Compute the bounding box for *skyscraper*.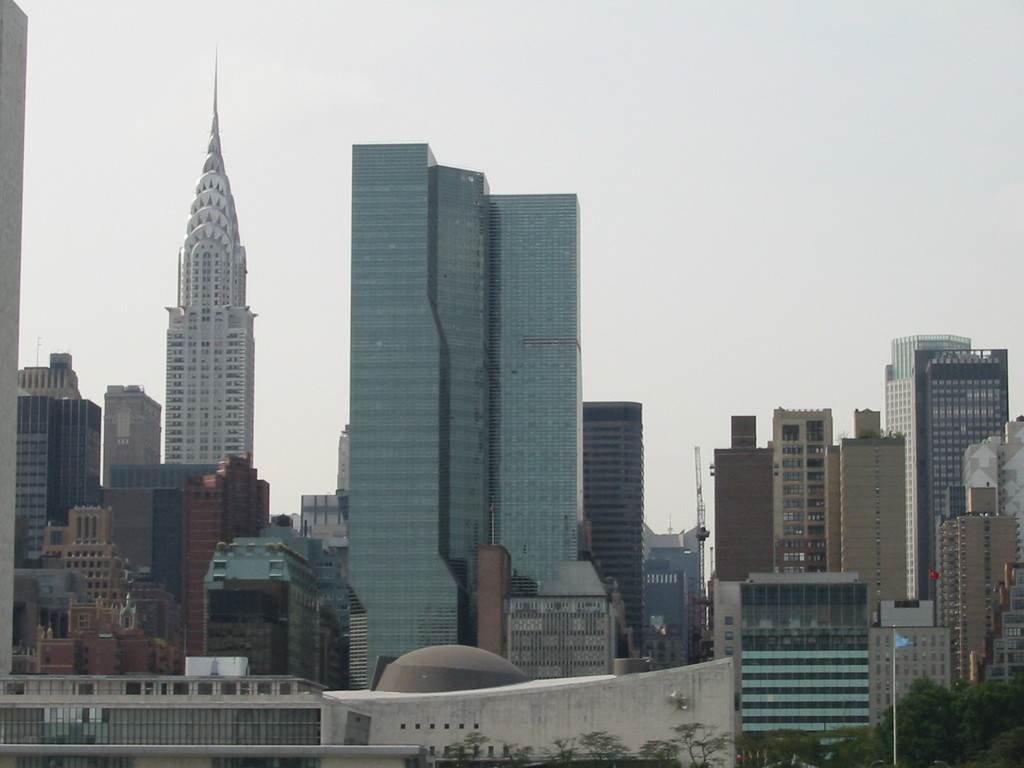
(x1=317, y1=126, x2=616, y2=656).
